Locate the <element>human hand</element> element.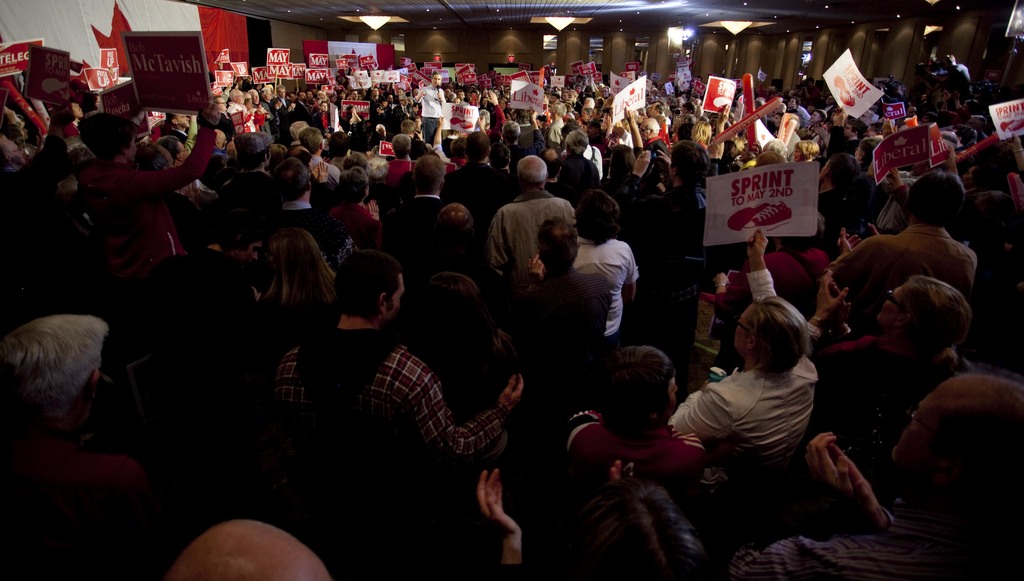
Element bbox: (left=186, top=180, right=200, bottom=204).
